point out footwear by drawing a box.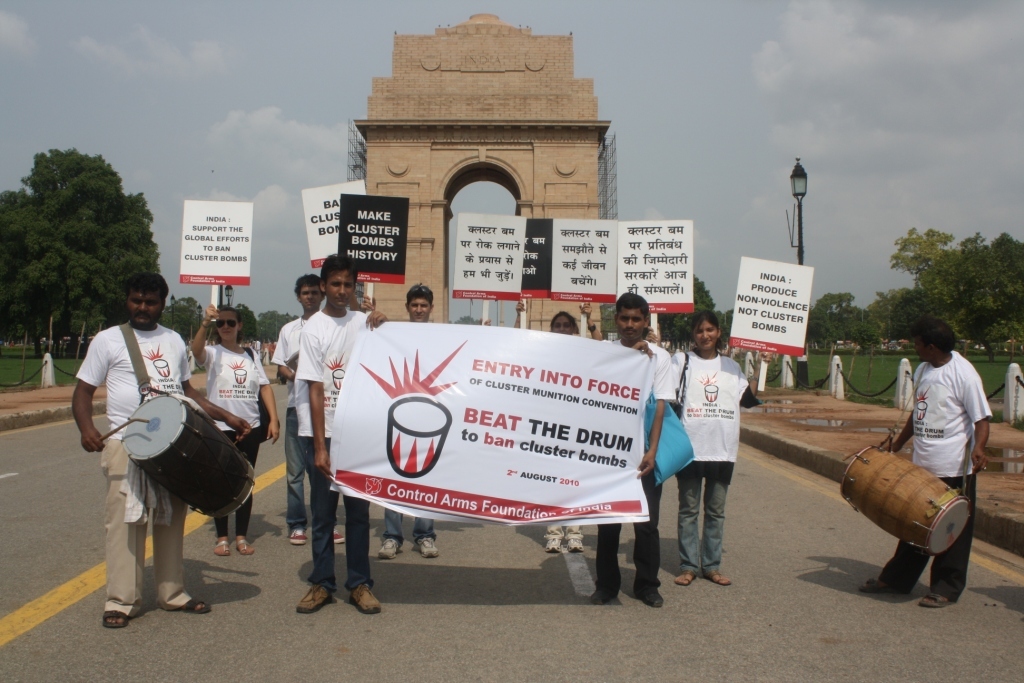
select_region(545, 538, 566, 554).
